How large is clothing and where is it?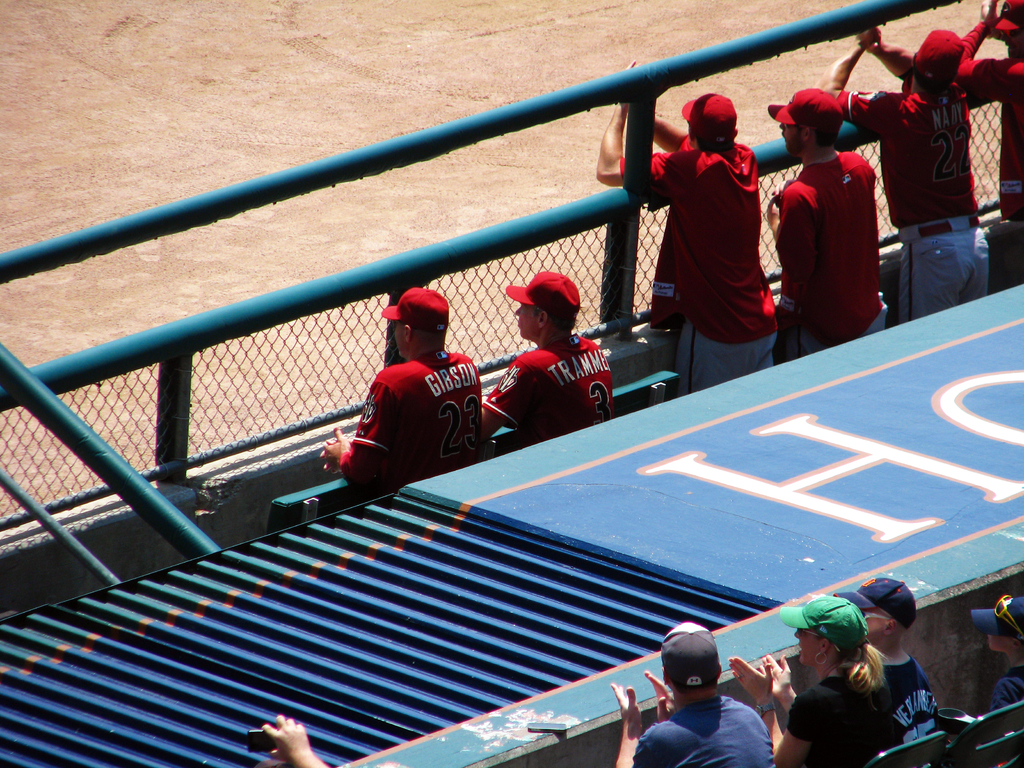
Bounding box: (344,309,484,493).
